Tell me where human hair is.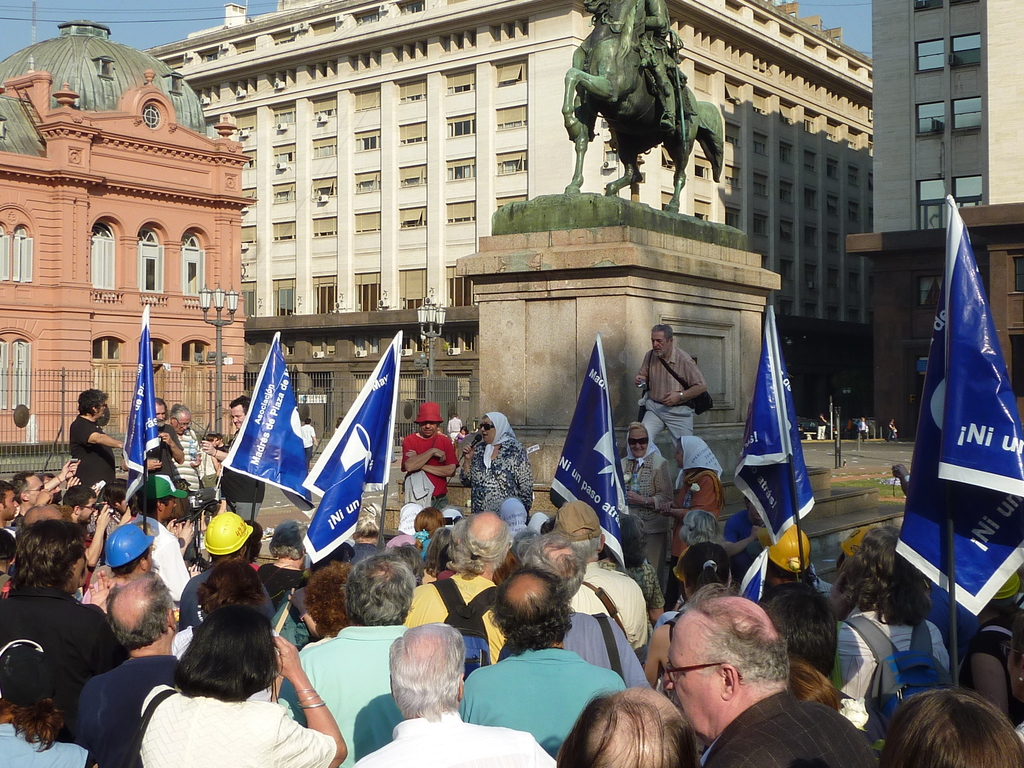
human hair is at l=12, t=516, r=84, b=595.
